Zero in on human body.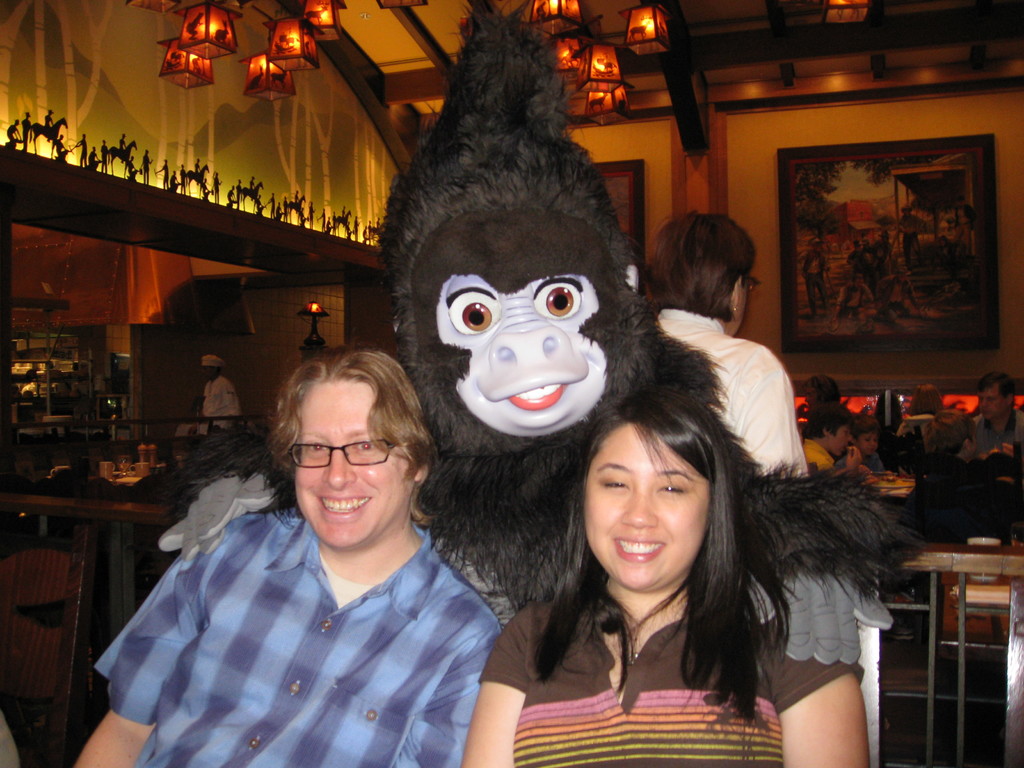
Zeroed in: <box>803,437,861,477</box>.
